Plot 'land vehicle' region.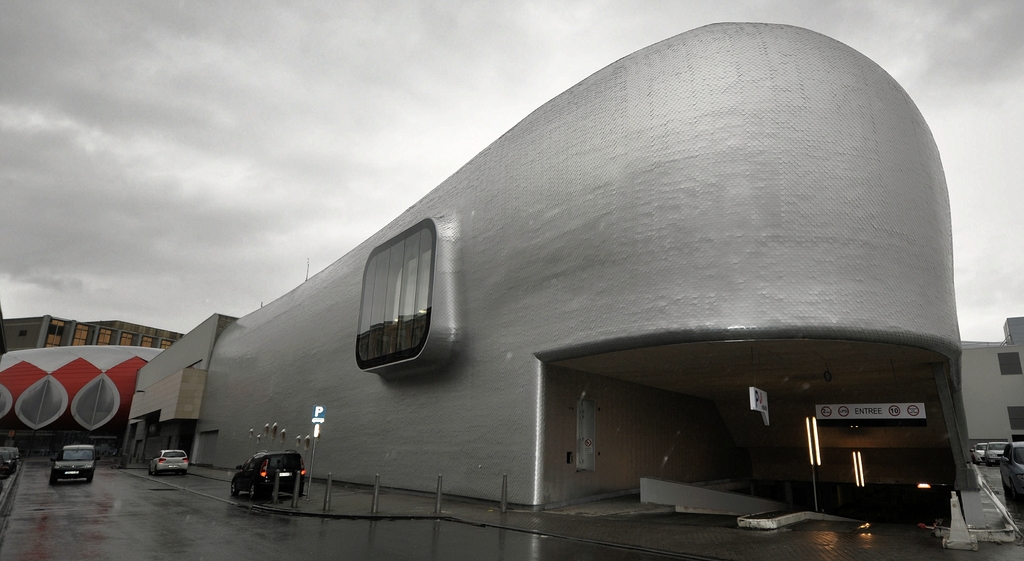
Plotted at <bbox>48, 443, 95, 484</bbox>.
